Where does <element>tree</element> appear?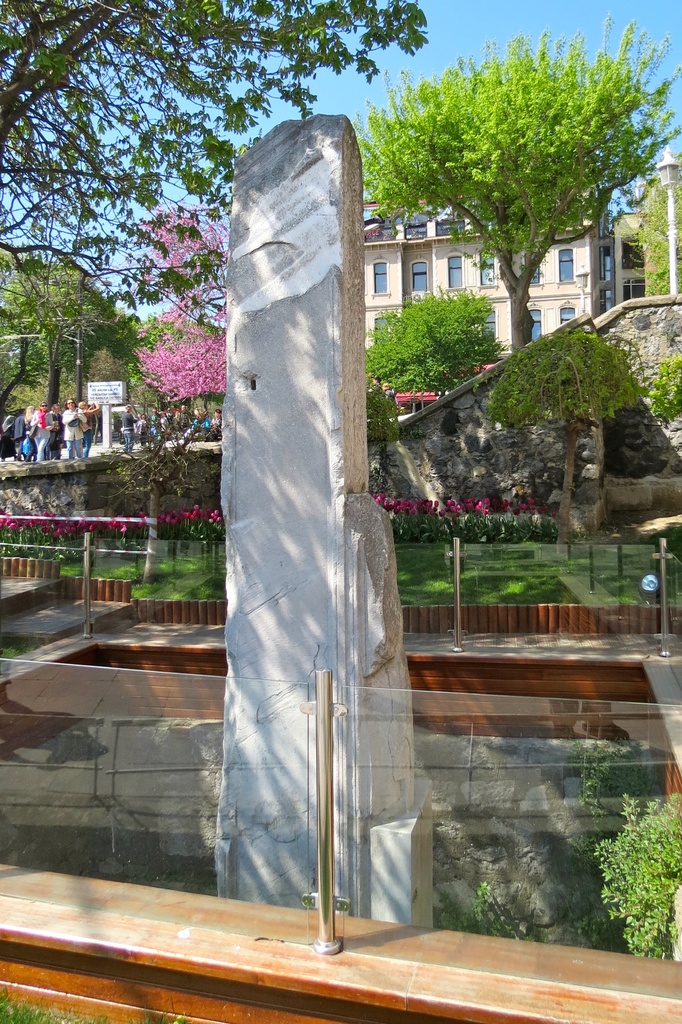
Appears at pyautogui.locateOnScreen(359, 26, 661, 364).
